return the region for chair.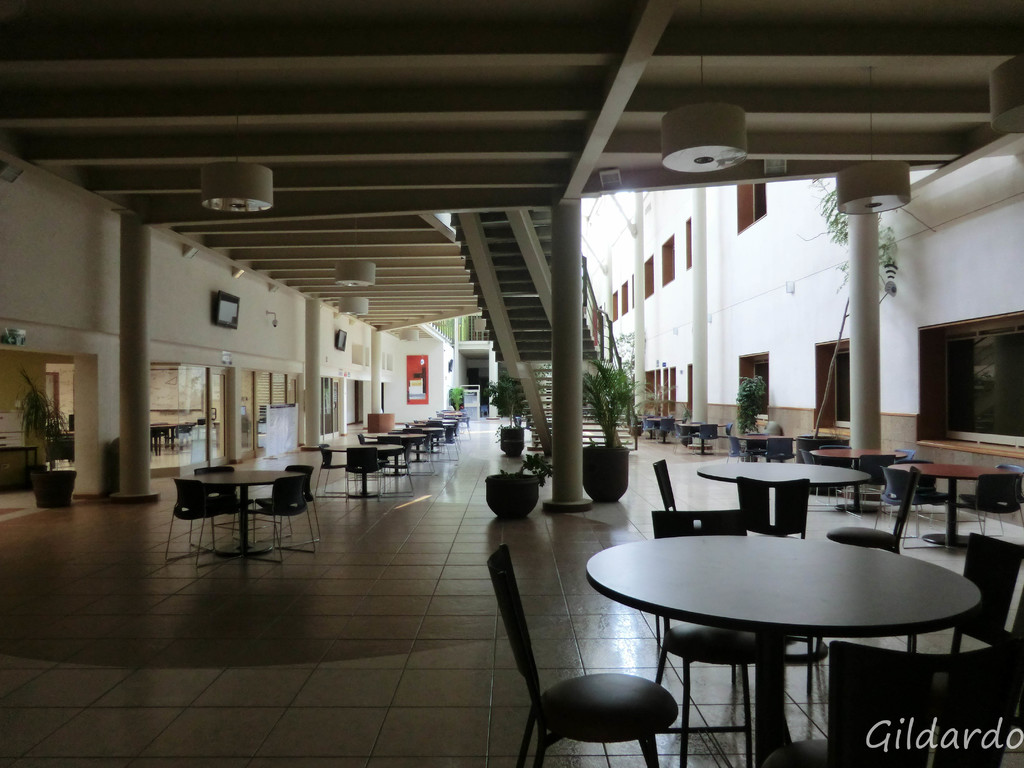
796/447/846/511.
